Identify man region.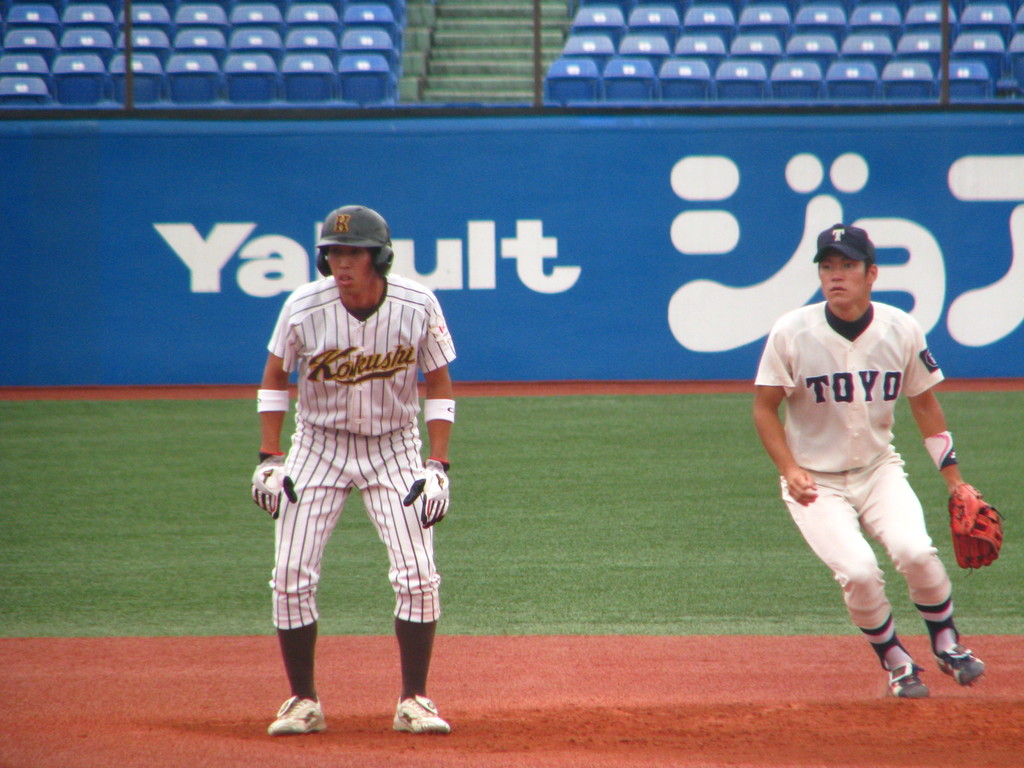
Region: <region>243, 165, 445, 742</region>.
